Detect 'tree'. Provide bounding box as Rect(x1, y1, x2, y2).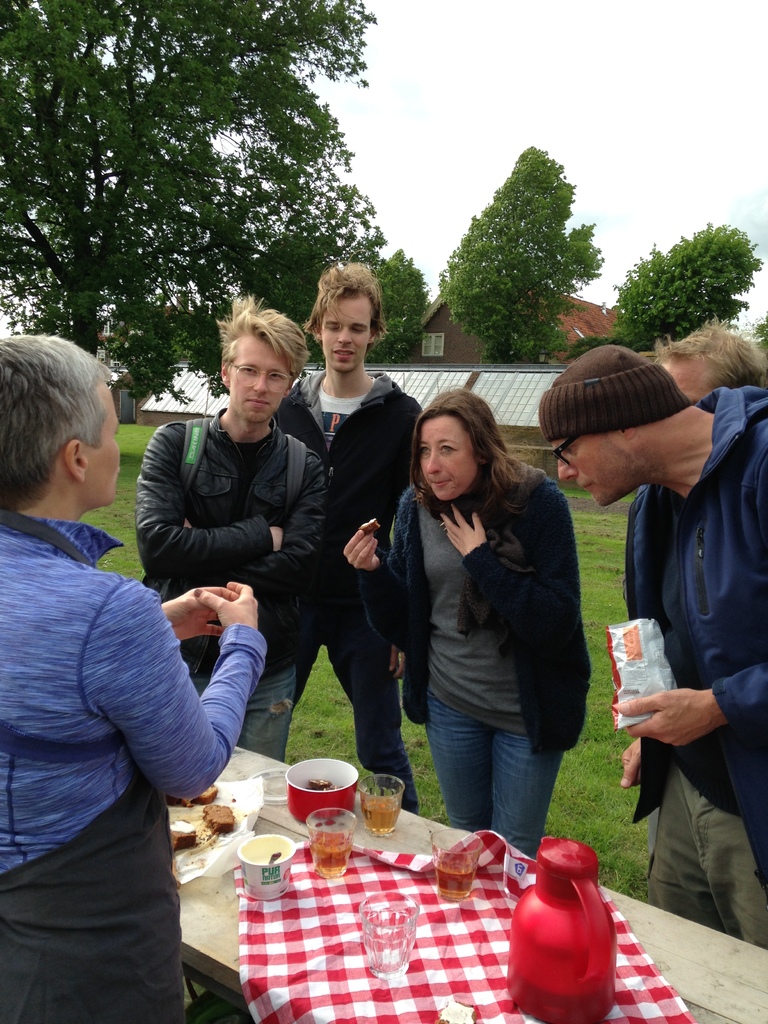
Rect(363, 246, 433, 364).
